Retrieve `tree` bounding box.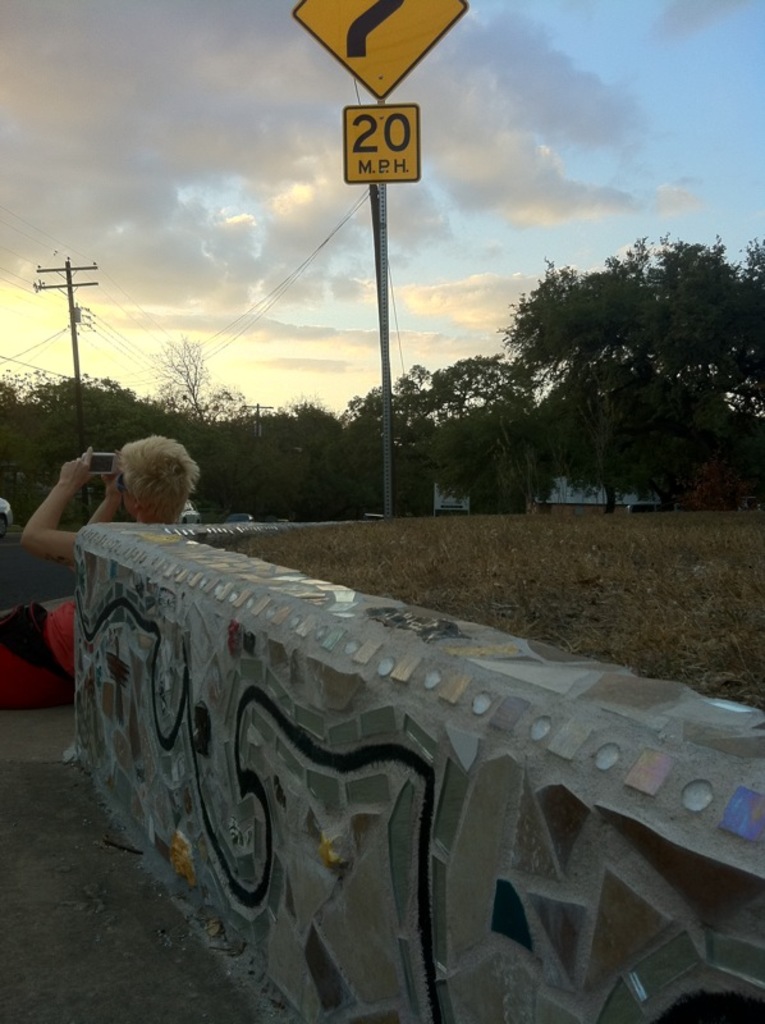
Bounding box: 495, 236, 677, 512.
